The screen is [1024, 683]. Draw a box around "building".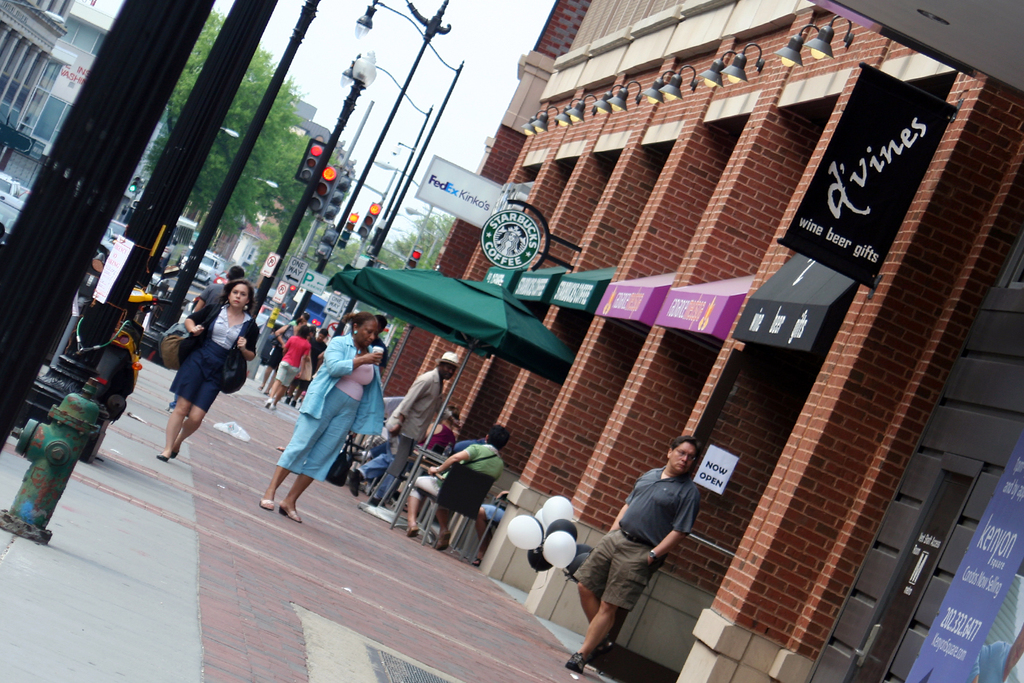
select_region(337, 0, 1023, 682).
